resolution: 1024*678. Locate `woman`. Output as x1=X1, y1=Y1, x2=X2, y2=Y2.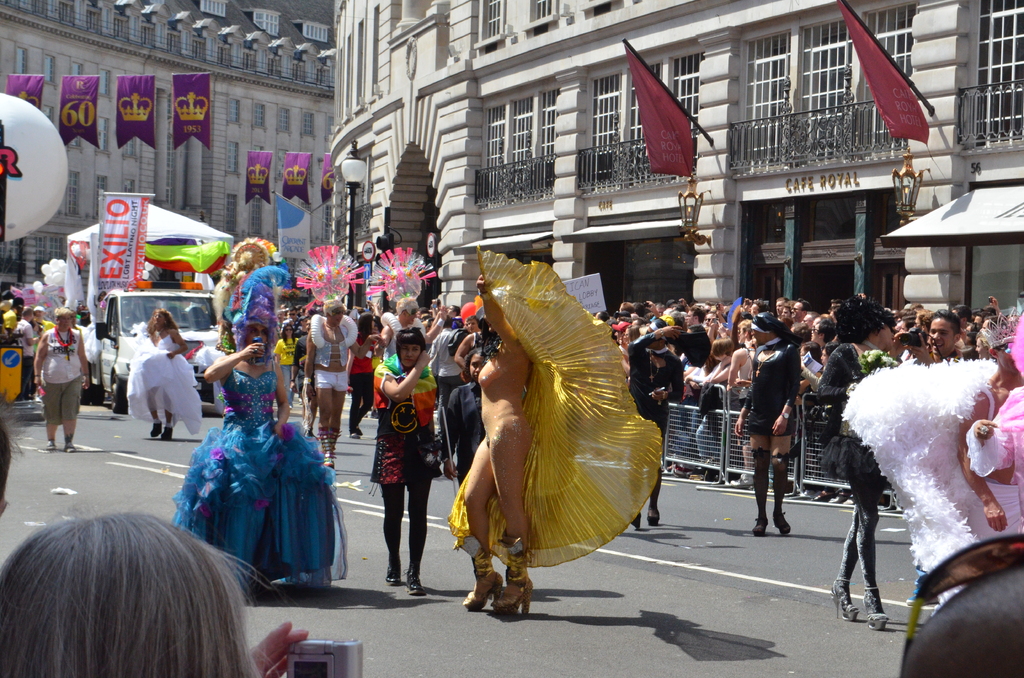
x1=625, y1=314, x2=691, y2=534.
